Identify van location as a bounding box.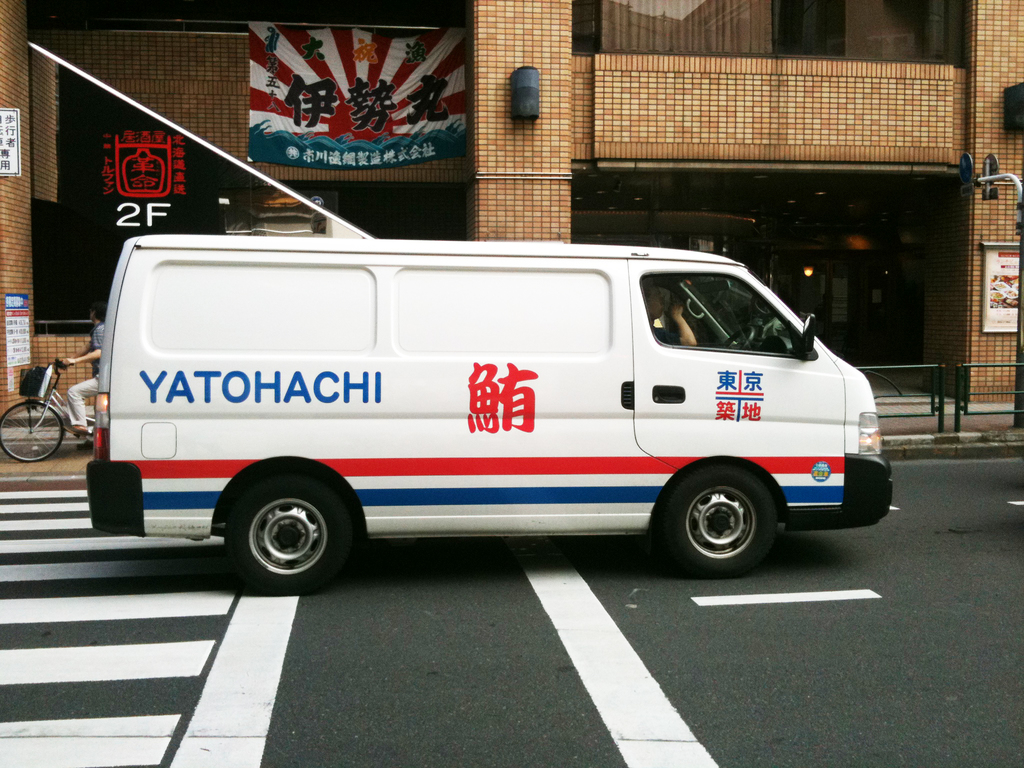
BBox(76, 228, 893, 596).
